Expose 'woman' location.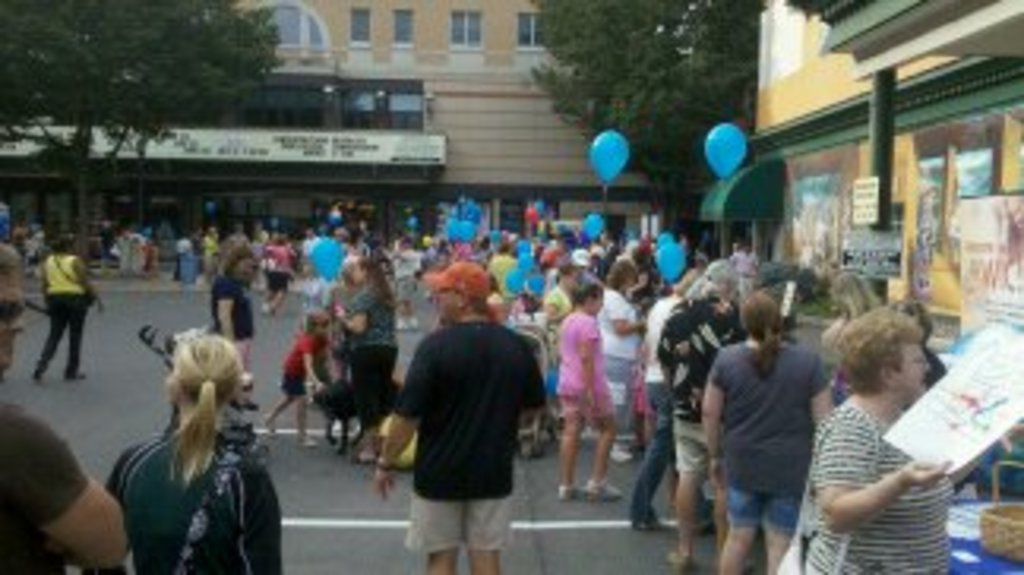
Exposed at 313 240 411 477.
